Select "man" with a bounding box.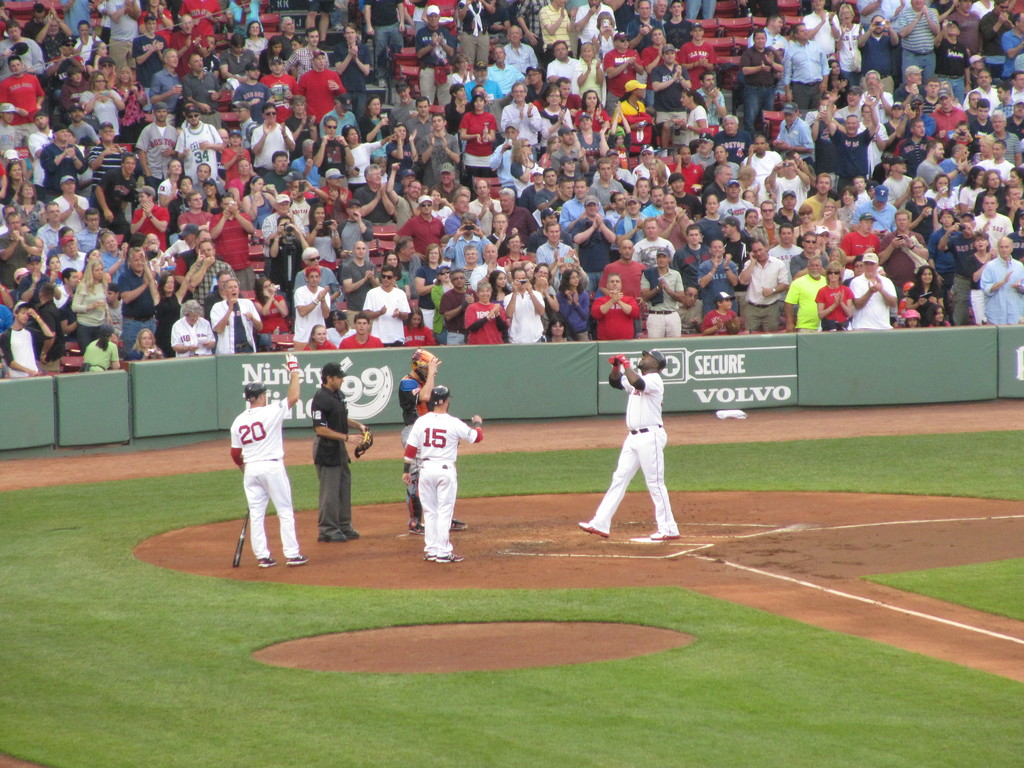
<bbox>467, 179, 499, 232</bbox>.
